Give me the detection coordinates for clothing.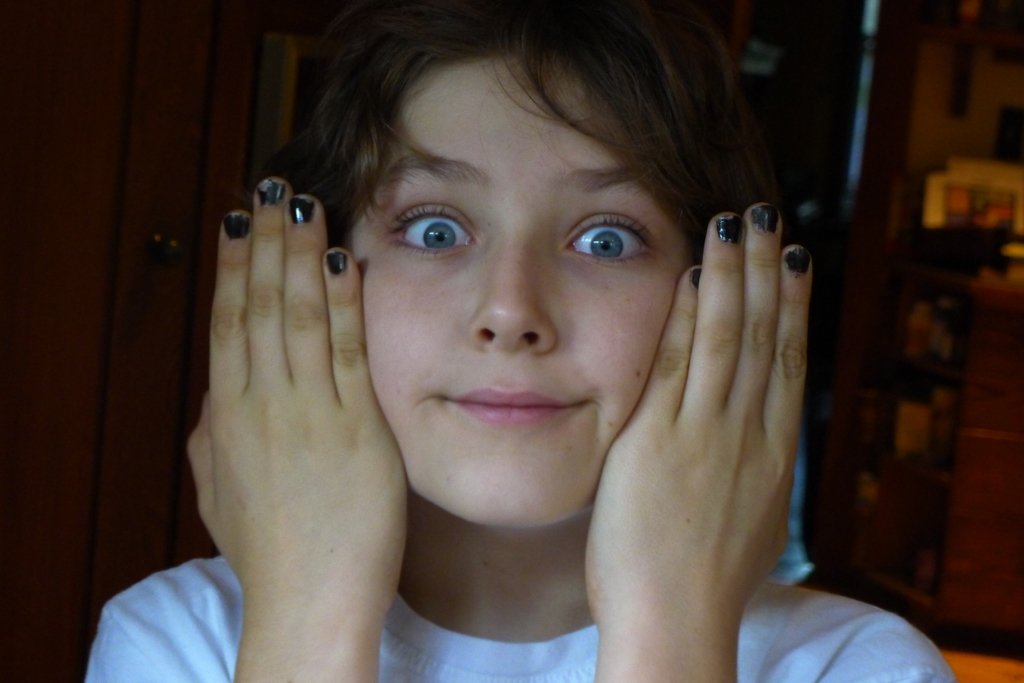
<box>87,551,959,682</box>.
